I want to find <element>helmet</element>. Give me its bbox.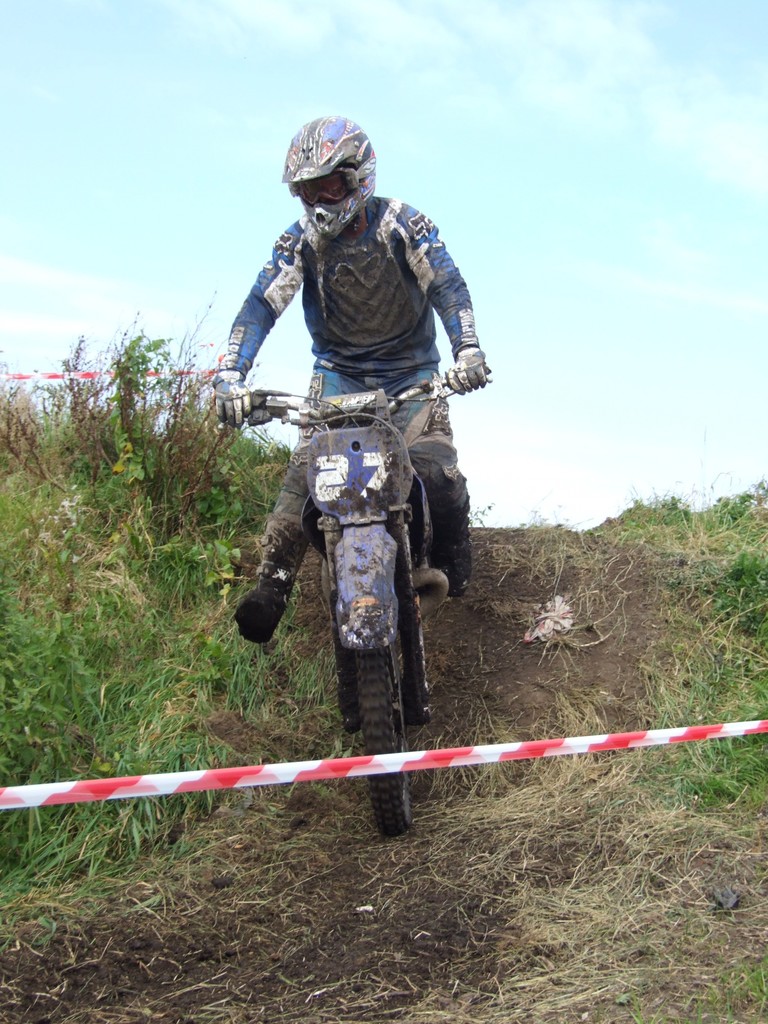
<region>284, 115, 376, 229</region>.
